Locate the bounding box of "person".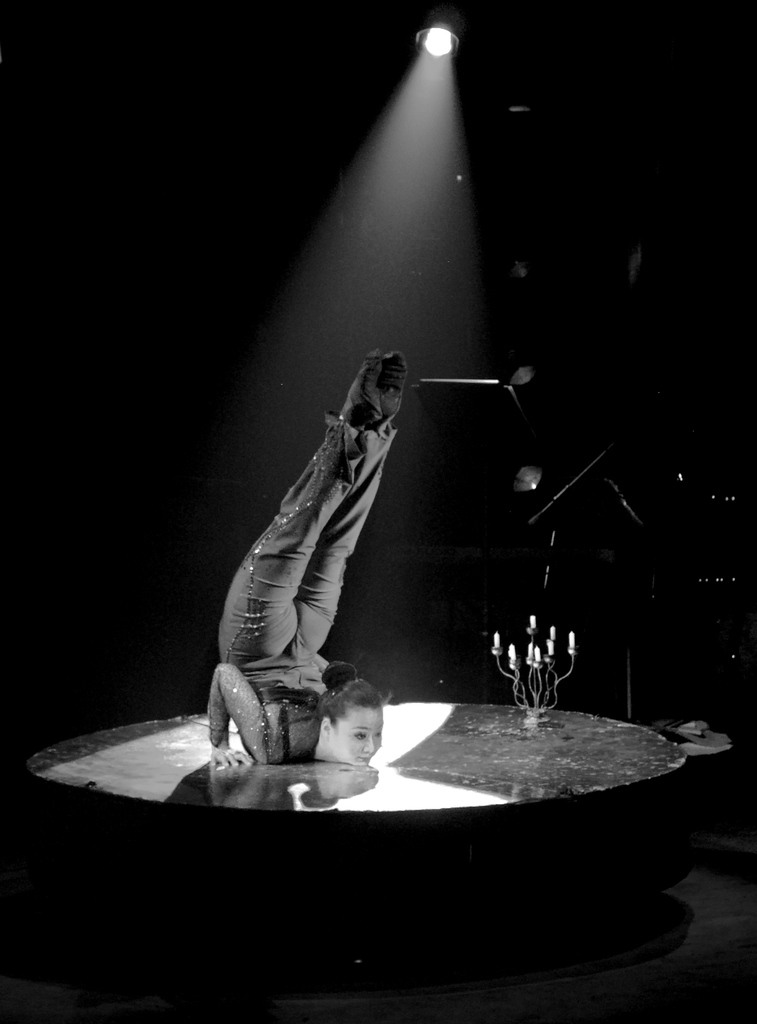
Bounding box: 208/356/392/776.
